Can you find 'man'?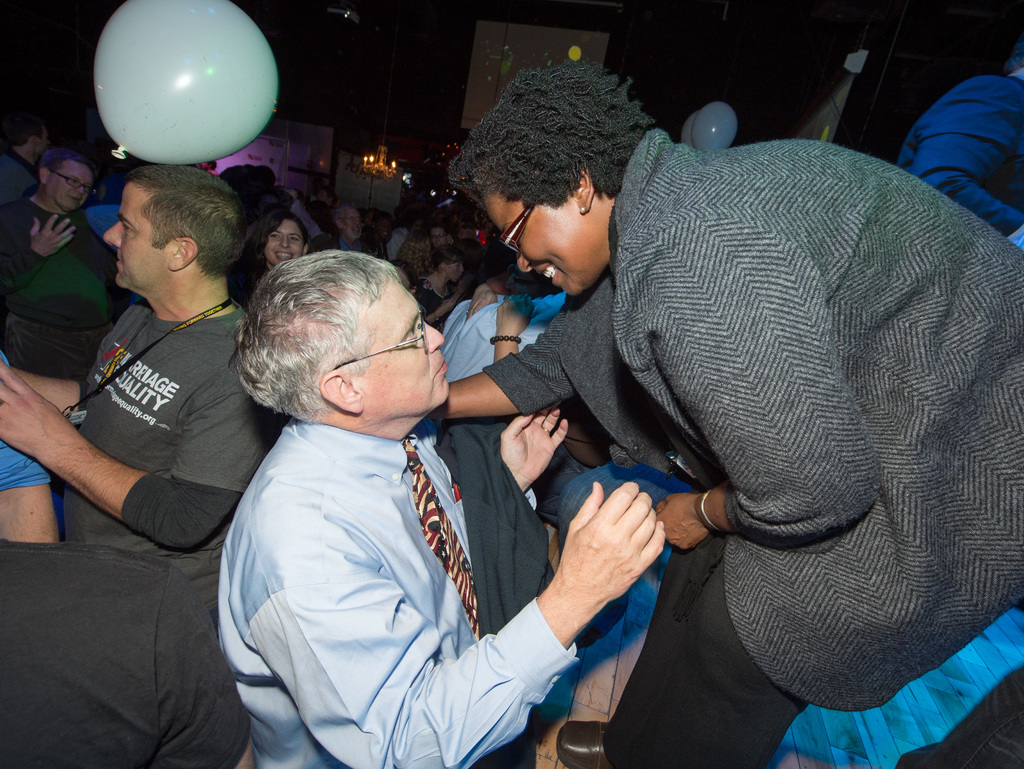
Yes, bounding box: x1=369, y1=215, x2=396, y2=245.
